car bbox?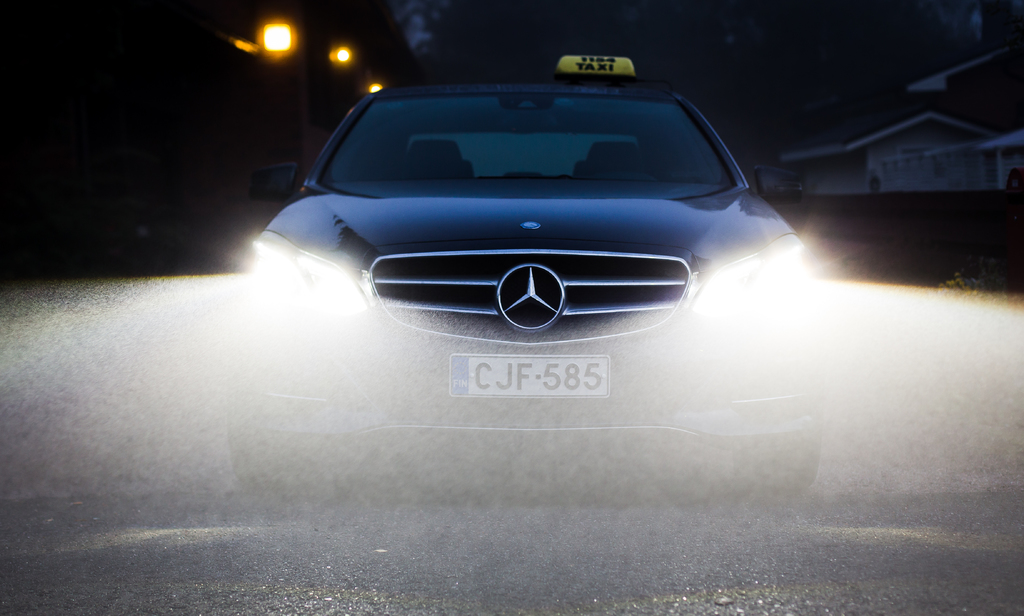
[x1=148, y1=103, x2=881, y2=477]
